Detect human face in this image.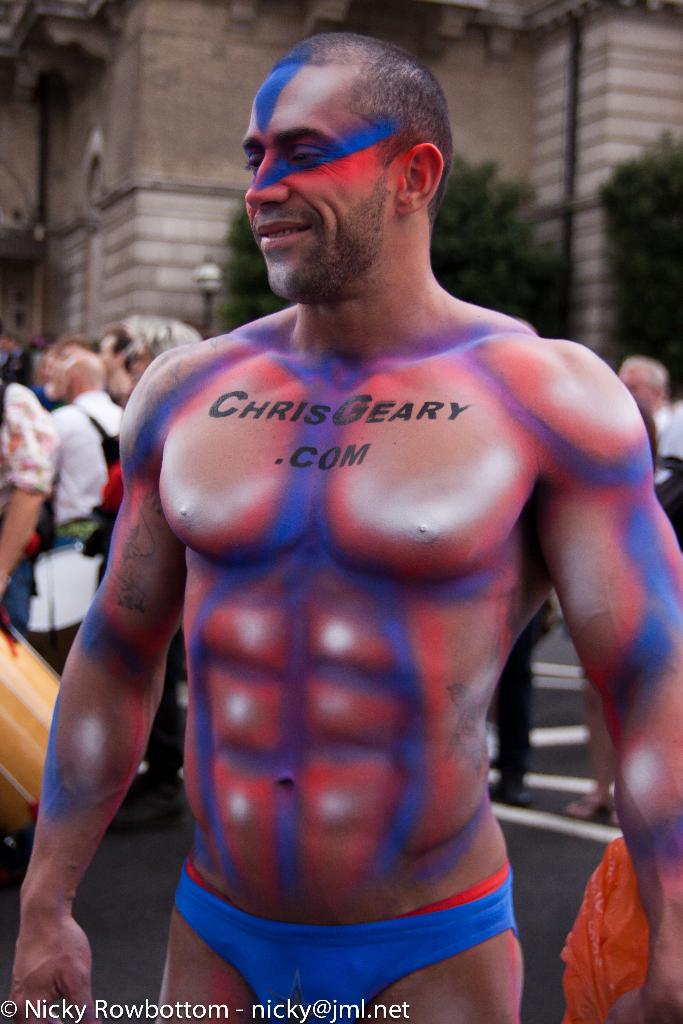
Detection: box=[249, 68, 377, 293].
